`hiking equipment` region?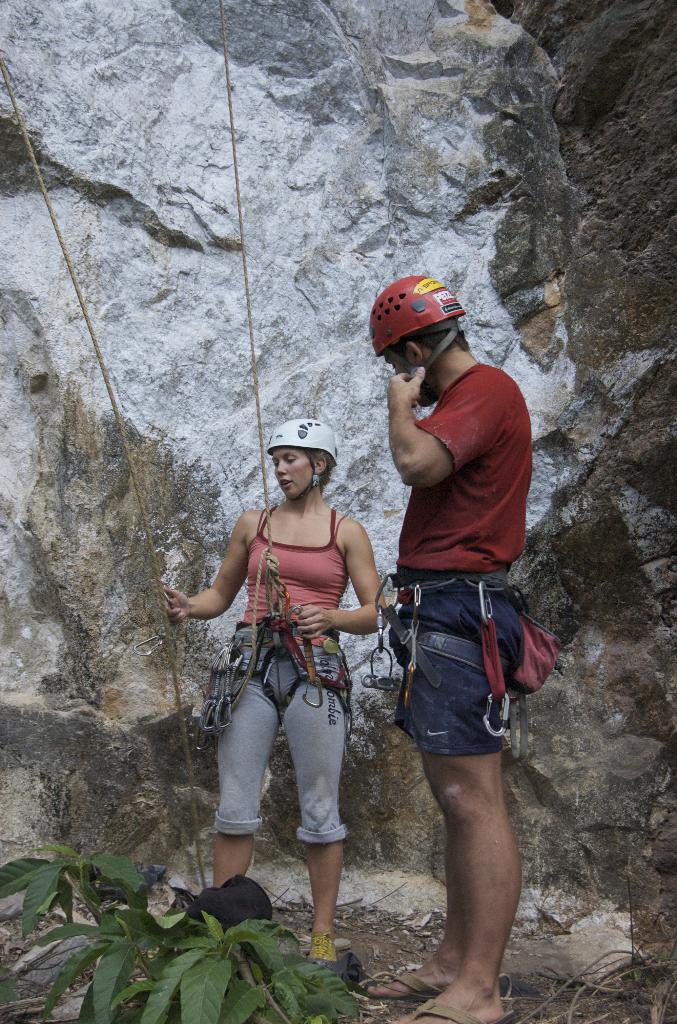
box(257, 410, 343, 488)
